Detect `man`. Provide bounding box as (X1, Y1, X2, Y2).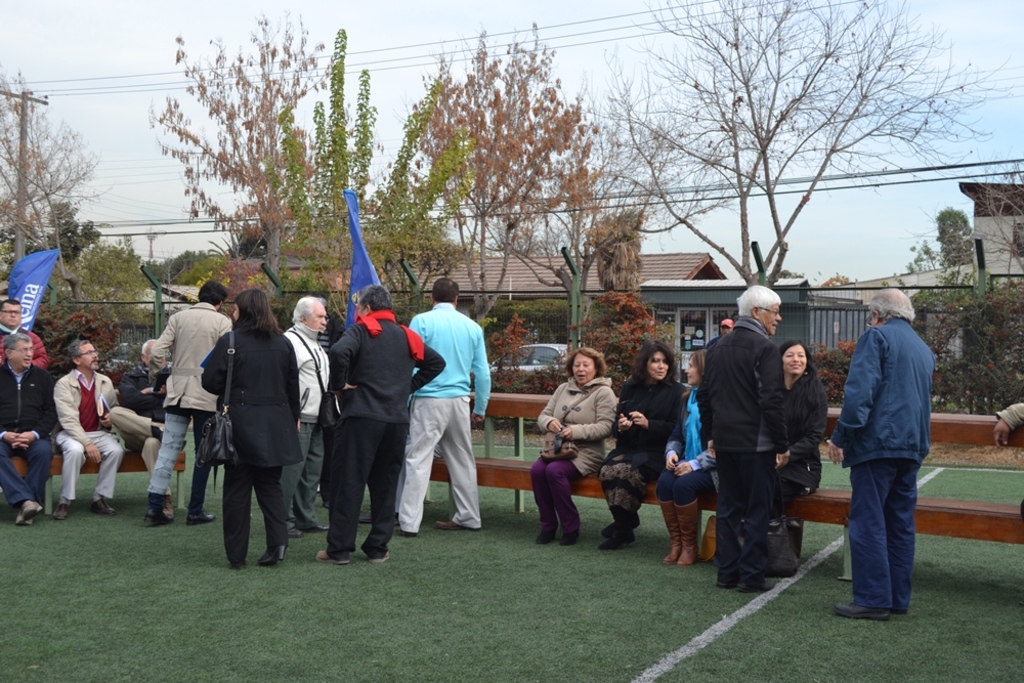
(0, 296, 46, 366).
